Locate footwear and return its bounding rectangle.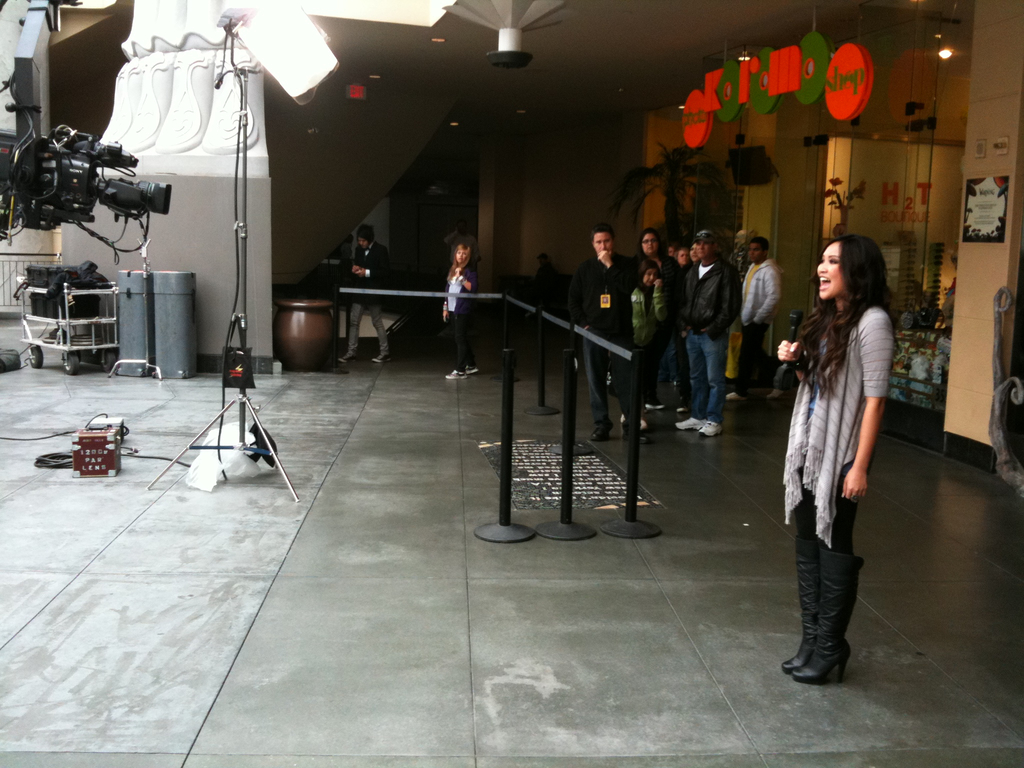
{"left": 467, "top": 366, "right": 479, "bottom": 375}.
